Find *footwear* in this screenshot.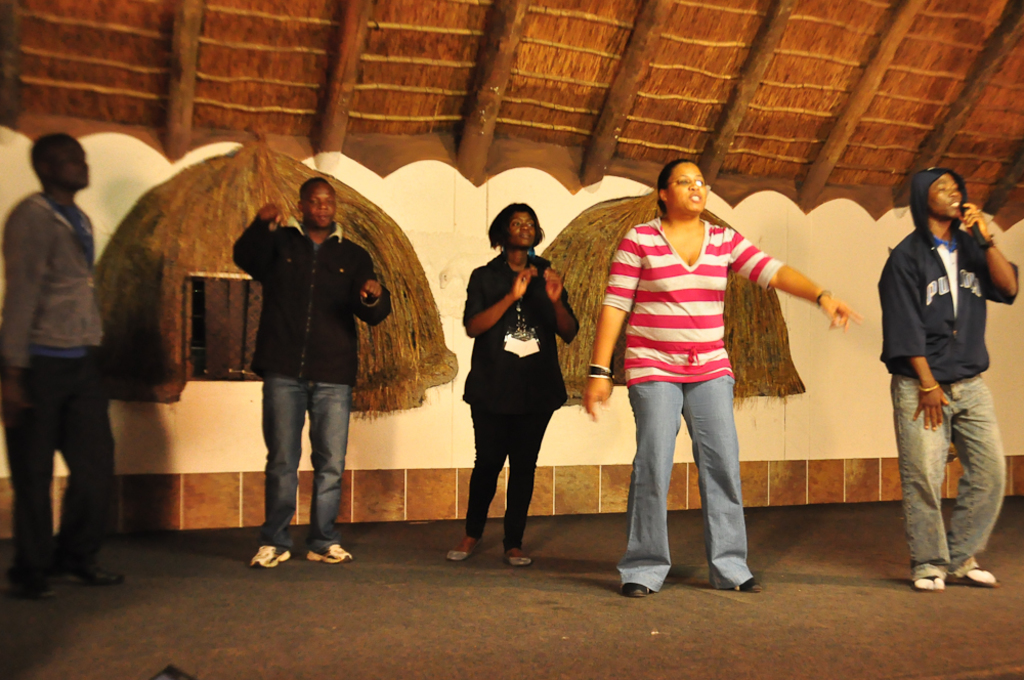
The bounding box for *footwear* is <region>908, 571, 948, 593</region>.
